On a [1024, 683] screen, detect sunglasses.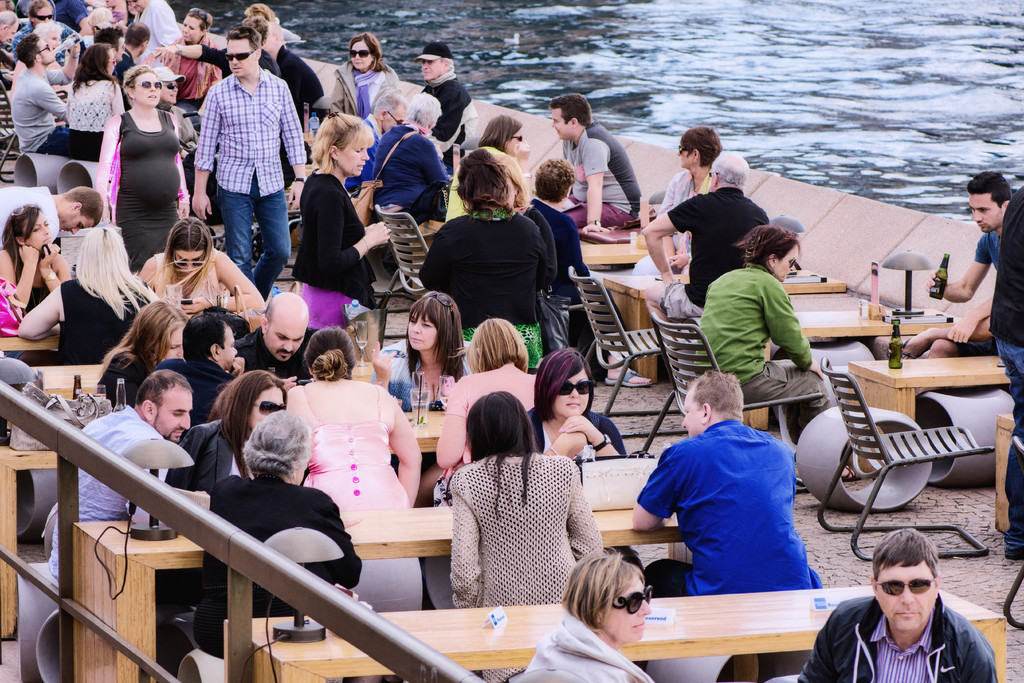
{"left": 36, "top": 13, "right": 53, "bottom": 25}.
